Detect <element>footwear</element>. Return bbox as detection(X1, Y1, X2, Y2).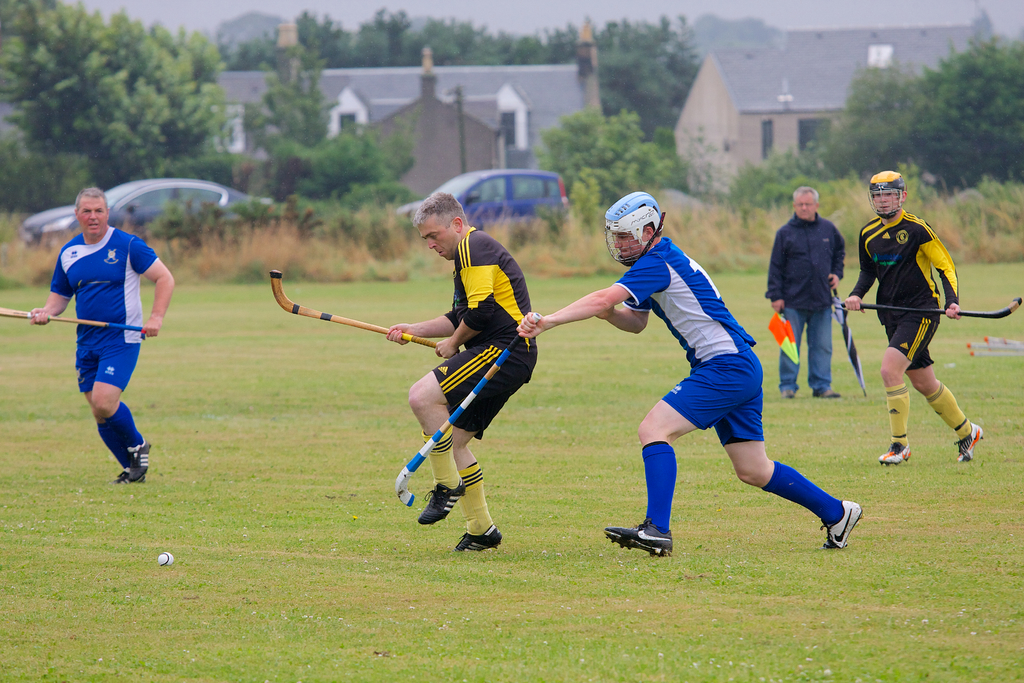
detection(877, 441, 915, 465).
